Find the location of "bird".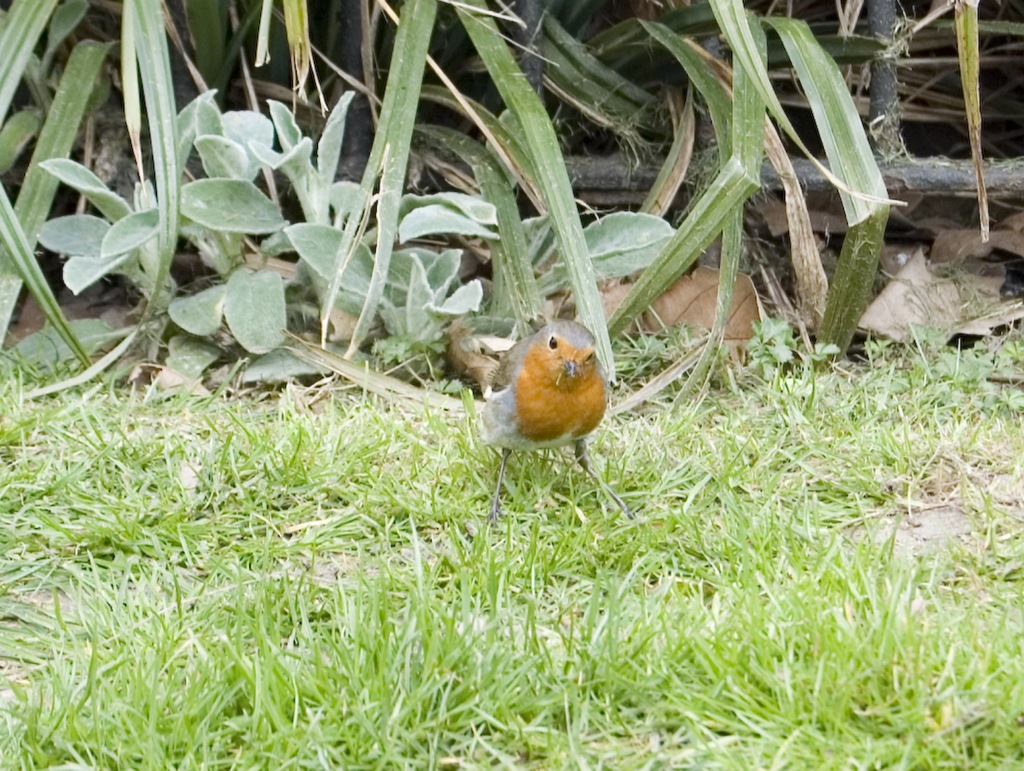
Location: (463, 320, 631, 485).
